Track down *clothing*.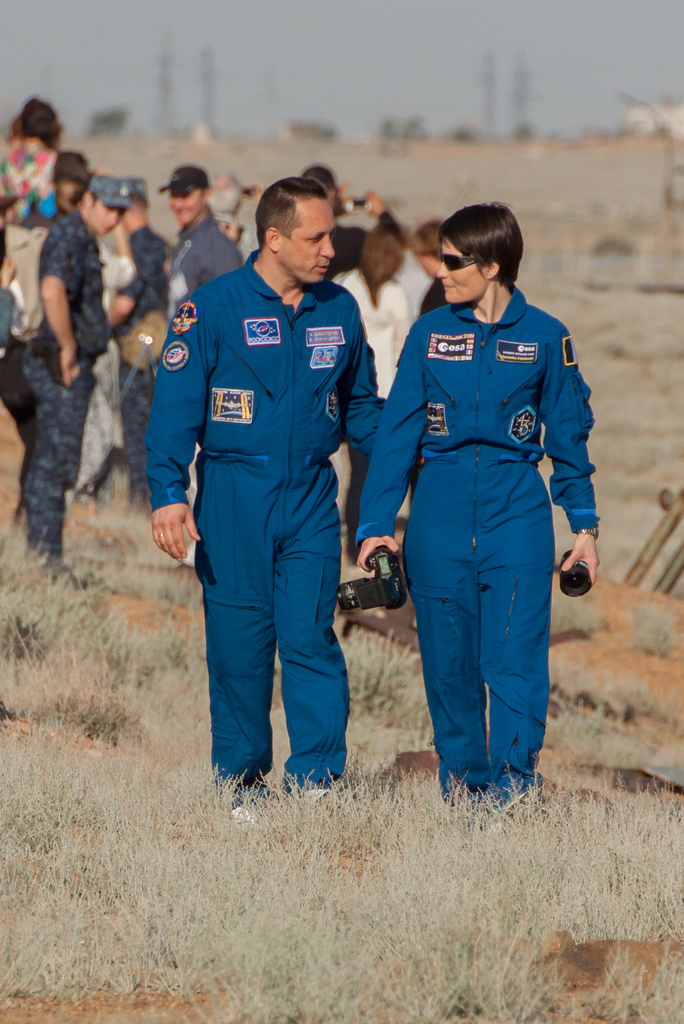
Tracked to [140, 248, 378, 792].
